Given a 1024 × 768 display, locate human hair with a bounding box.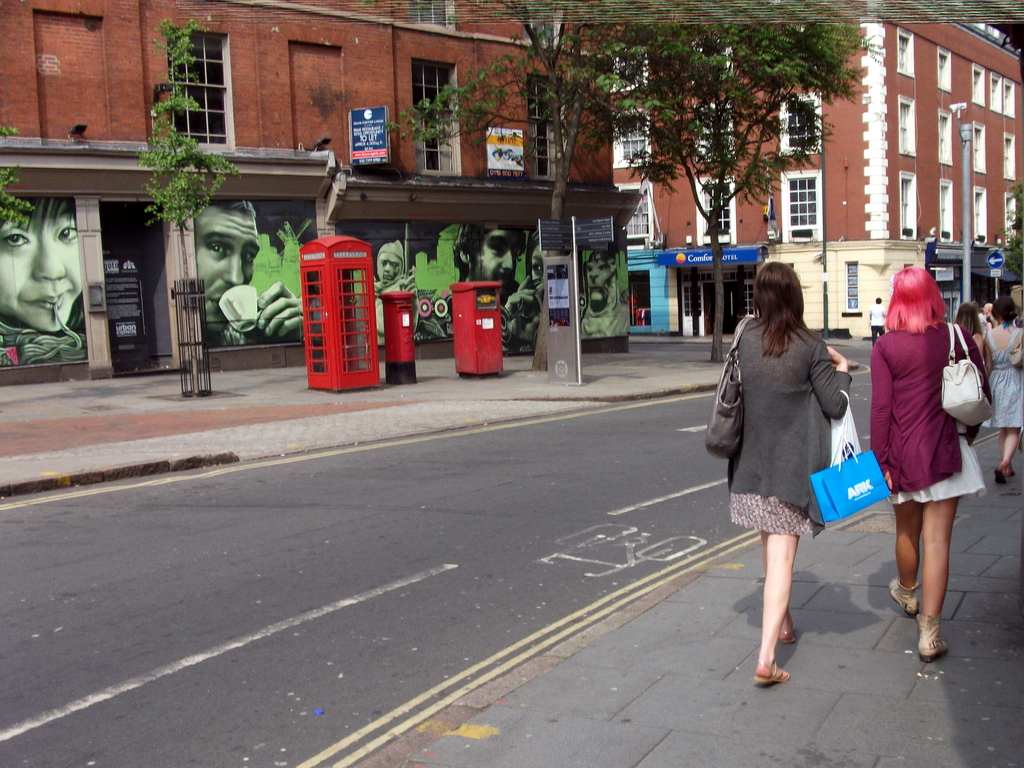
Located: x1=882 y1=264 x2=948 y2=333.
